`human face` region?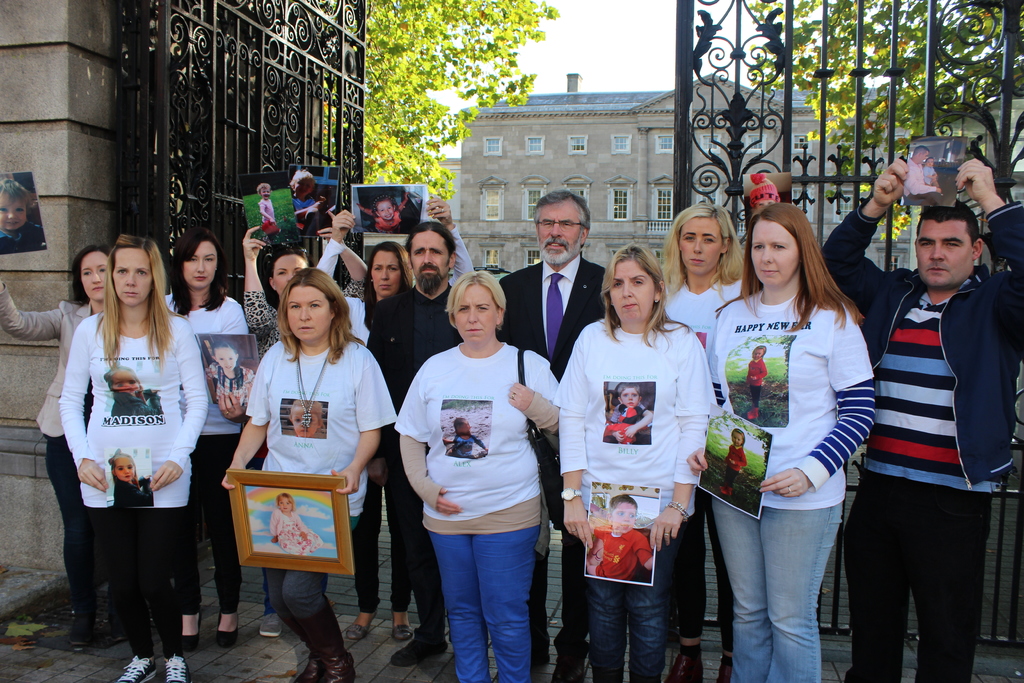
[x1=257, y1=183, x2=273, y2=199]
